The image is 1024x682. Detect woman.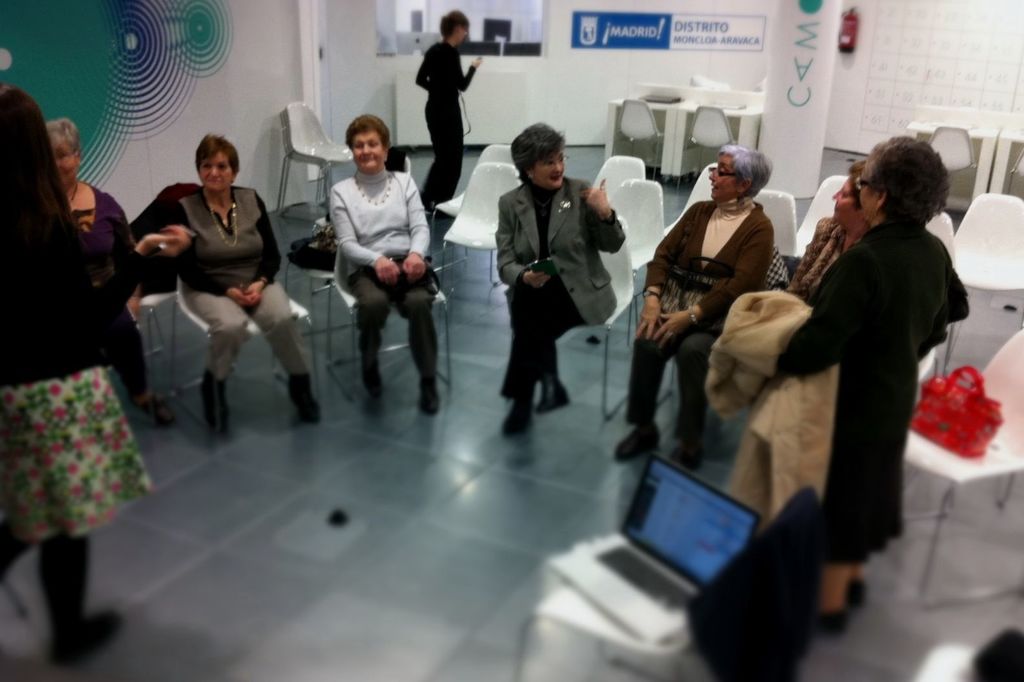
Detection: rect(30, 115, 140, 410).
